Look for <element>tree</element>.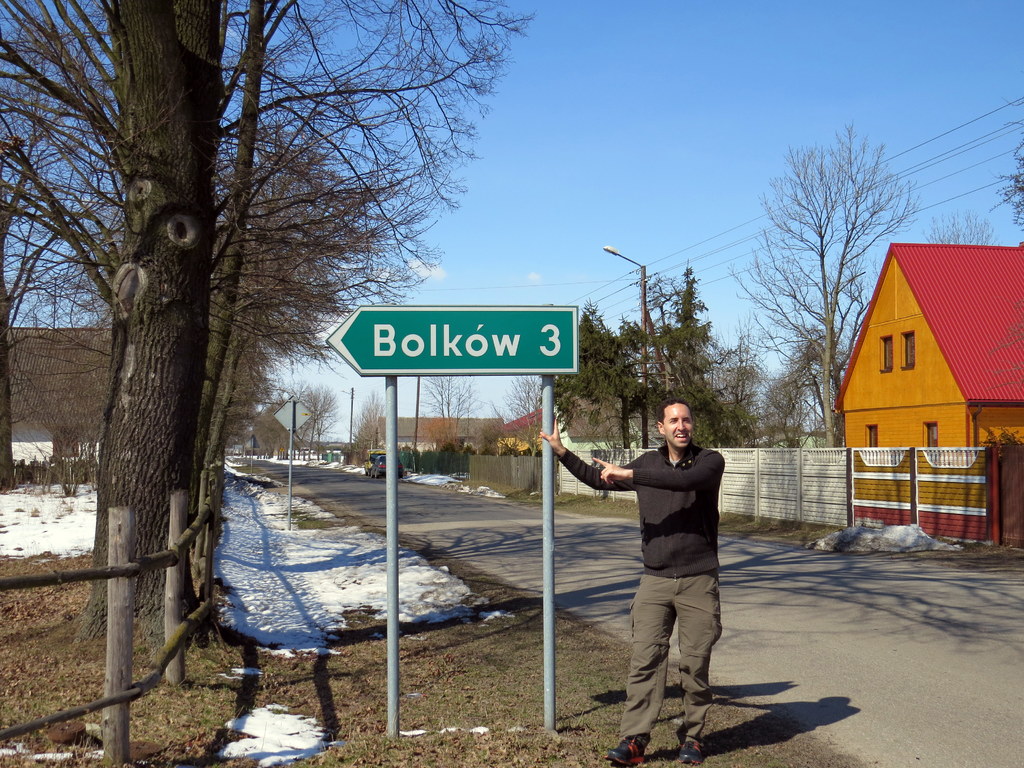
Found: crop(924, 207, 995, 249).
